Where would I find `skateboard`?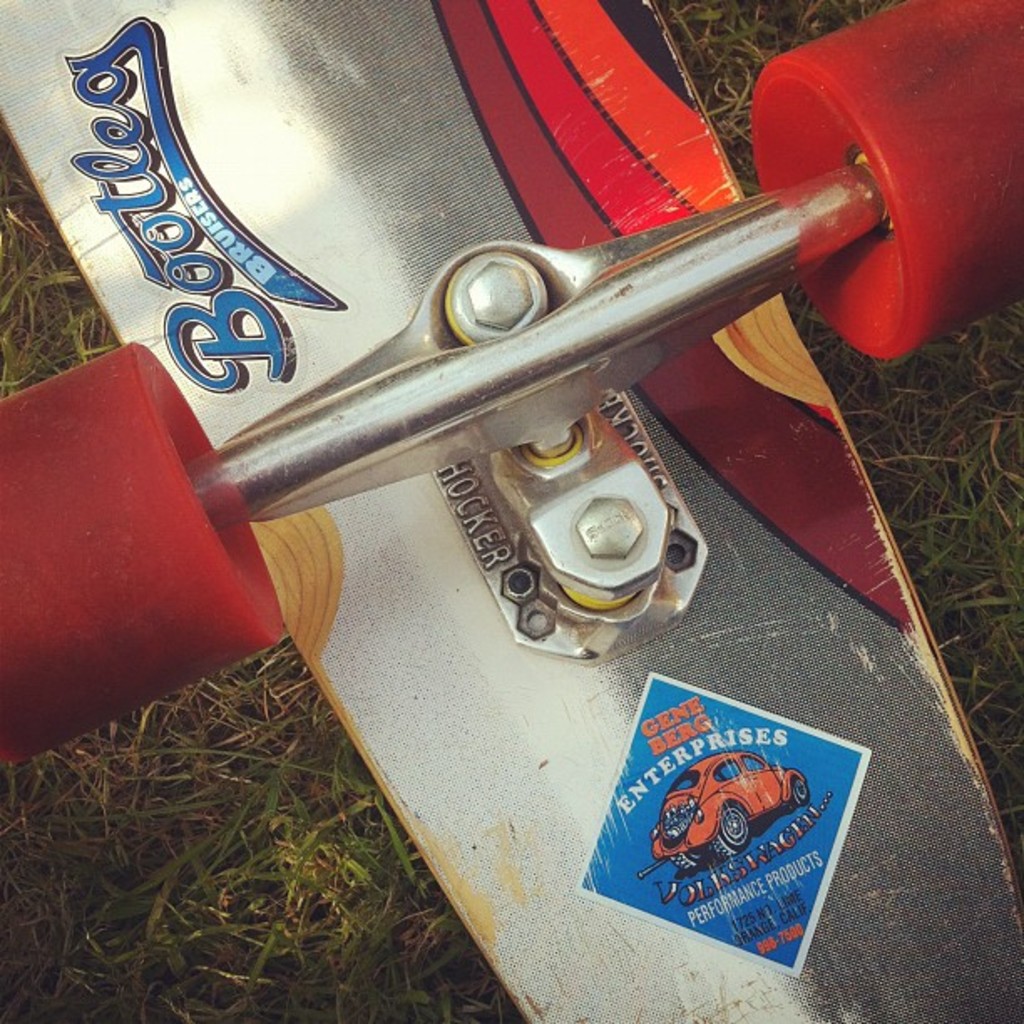
At [0,0,1022,1022].
